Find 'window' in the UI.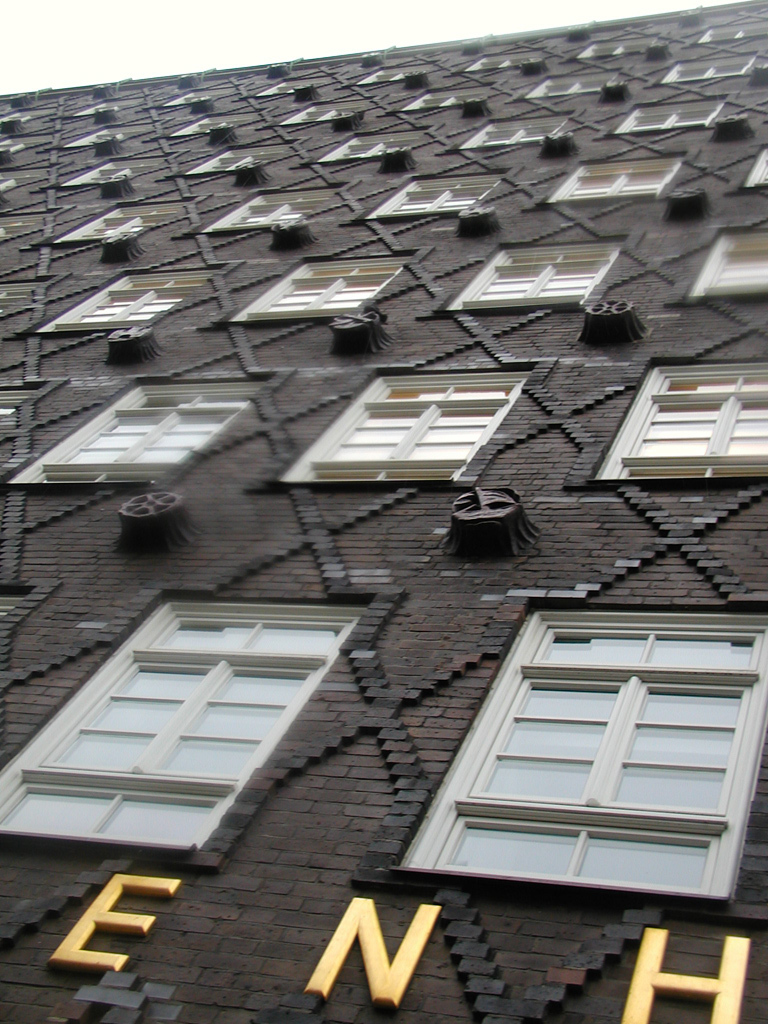
UI element at l=200, t=180, r=339, b=230.
